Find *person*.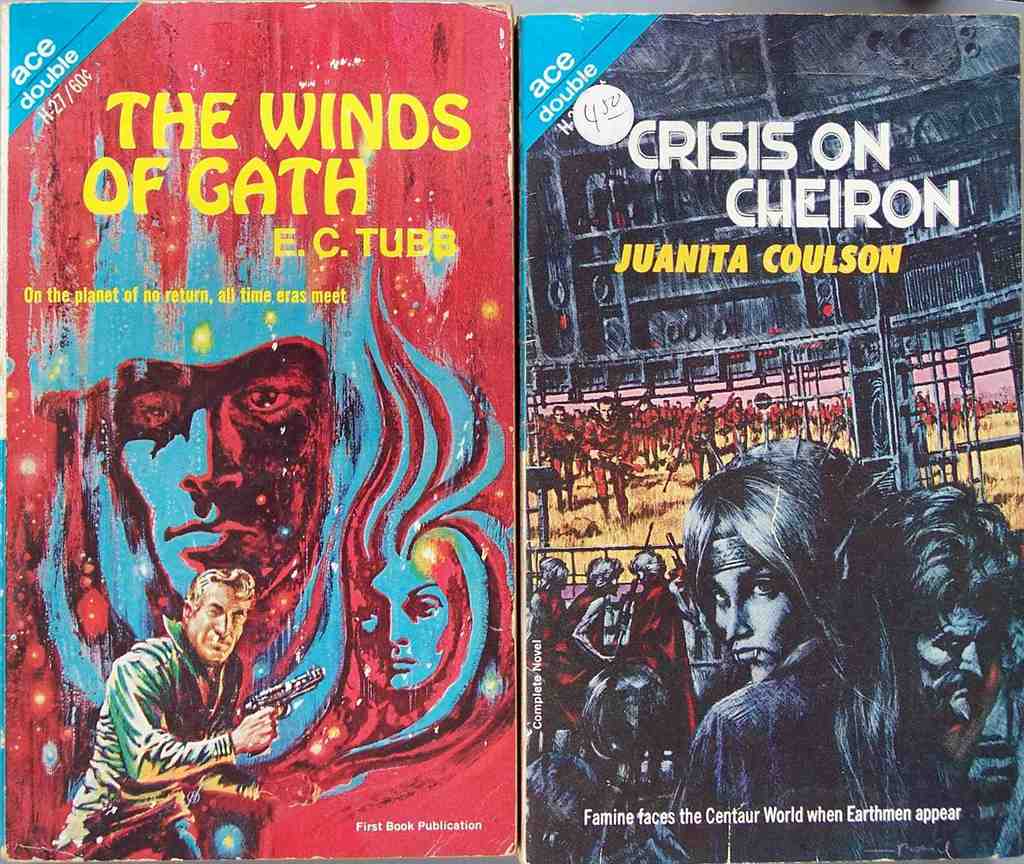
x1=68, y1=568, x2=288, y2=863.
